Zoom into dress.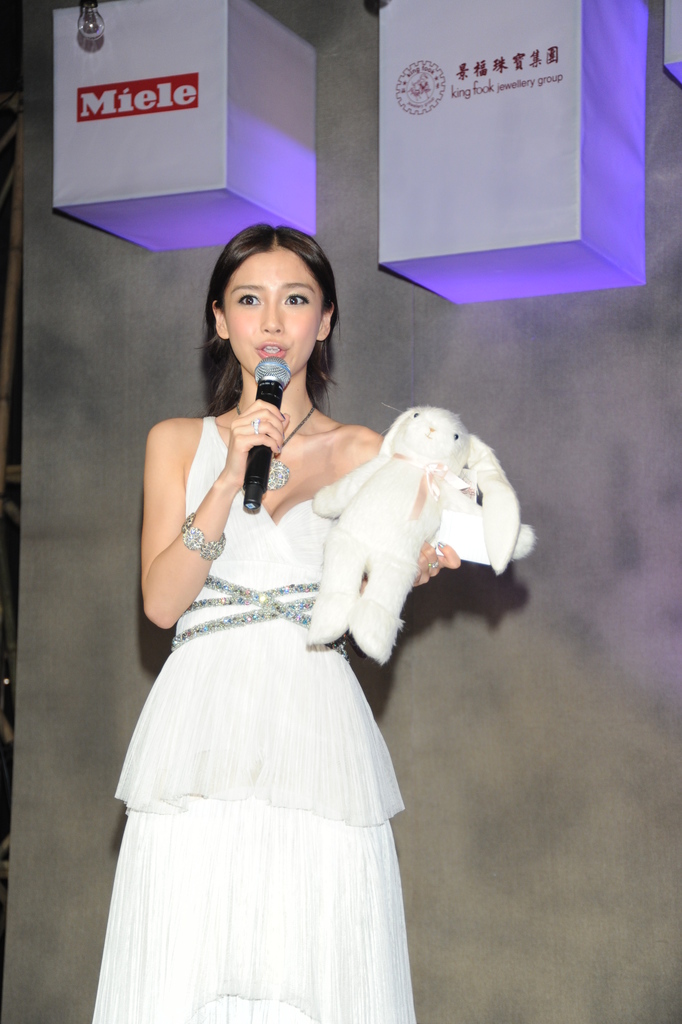
Zoom target: region(88, 410, 418, 1023).
